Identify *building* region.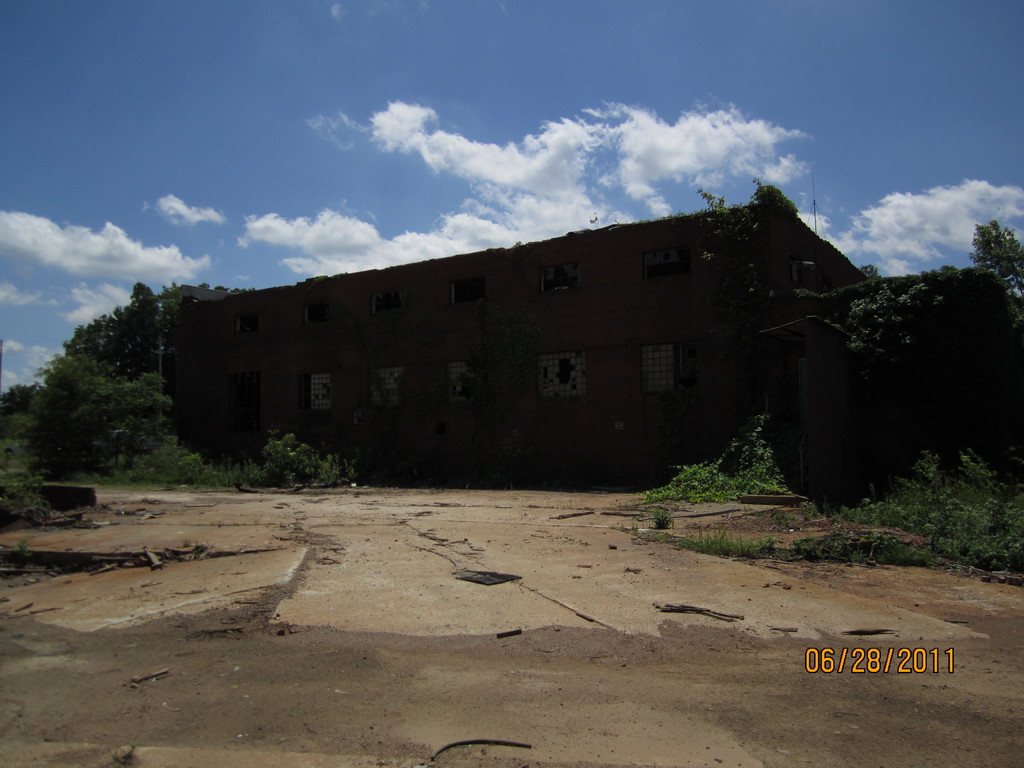
Region: 174, 182, 865, 476.
